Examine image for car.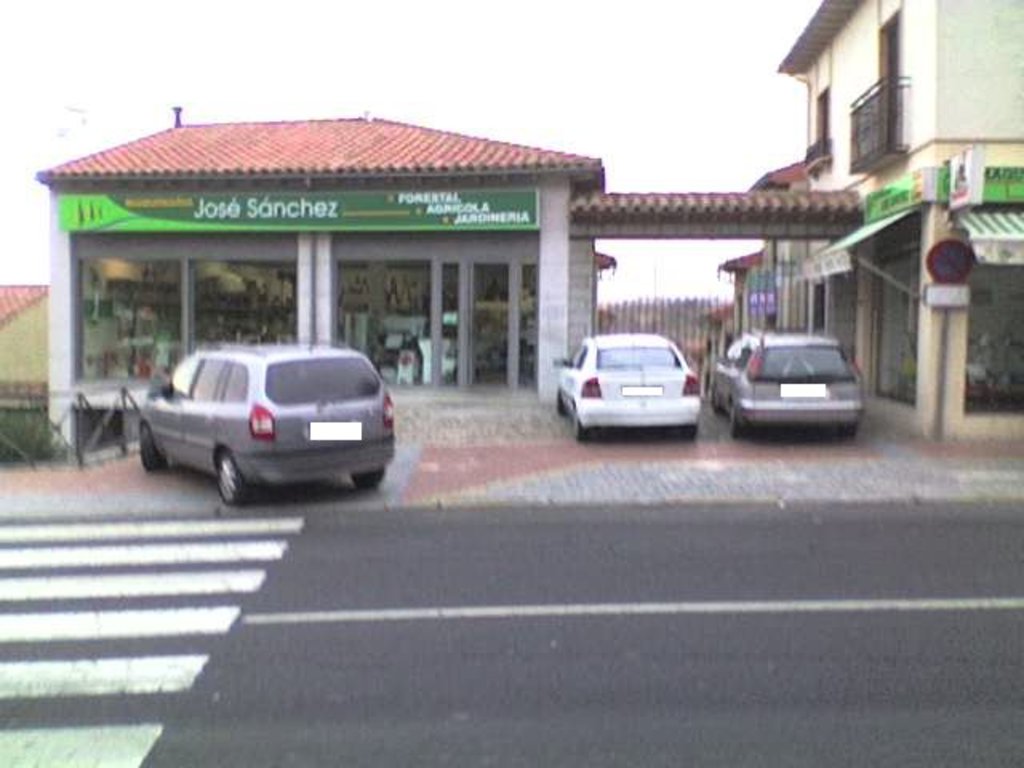
Examination result: (x1=709, y1=322, x2=867, y2=438).
